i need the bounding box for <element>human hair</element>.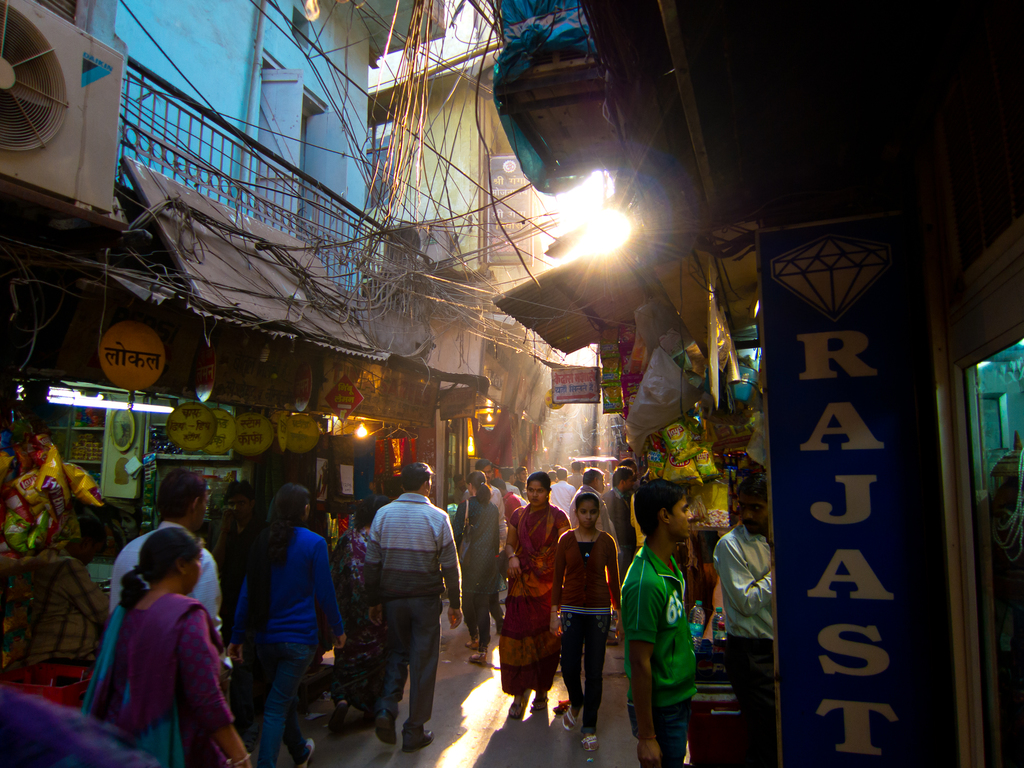
Here it is: l=570, t=460, r=580, b=472.
